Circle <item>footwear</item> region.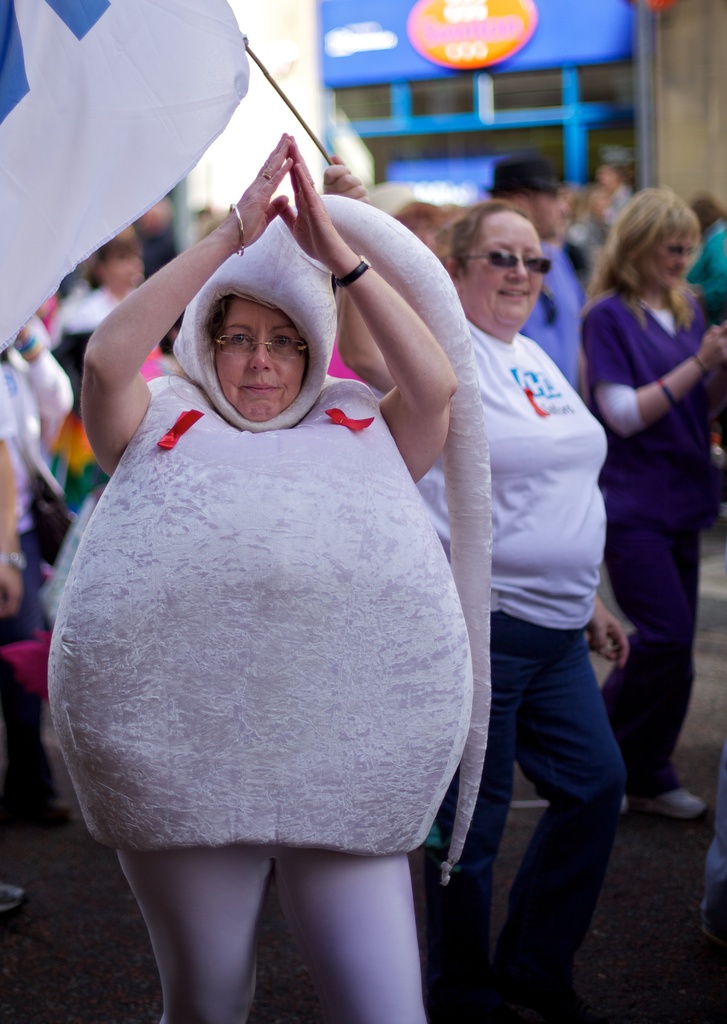
Region: [x1=1, y1=879, x2=20, y2=908].
